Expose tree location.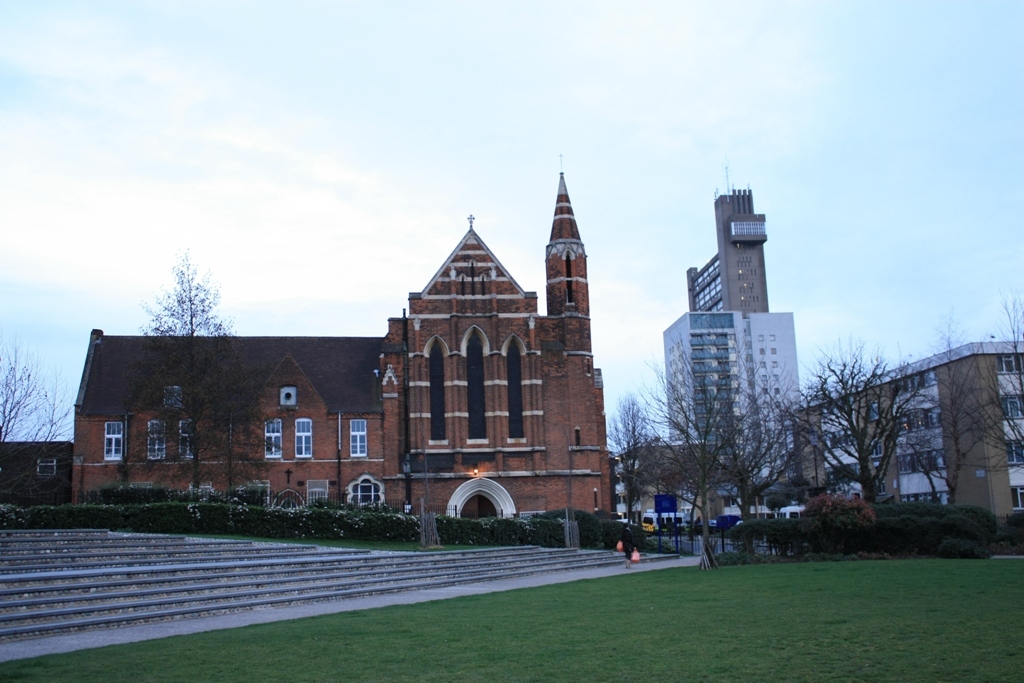
Exposed at 783 332 935 509.
